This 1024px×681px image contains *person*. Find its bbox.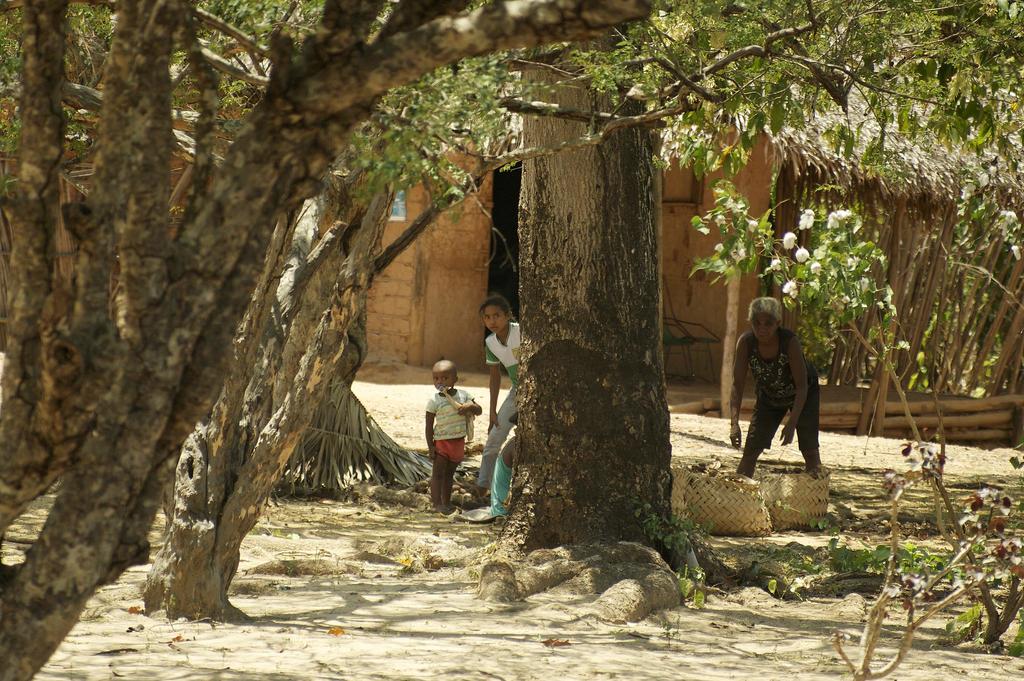
Rect(728, 296, 818, 479).
